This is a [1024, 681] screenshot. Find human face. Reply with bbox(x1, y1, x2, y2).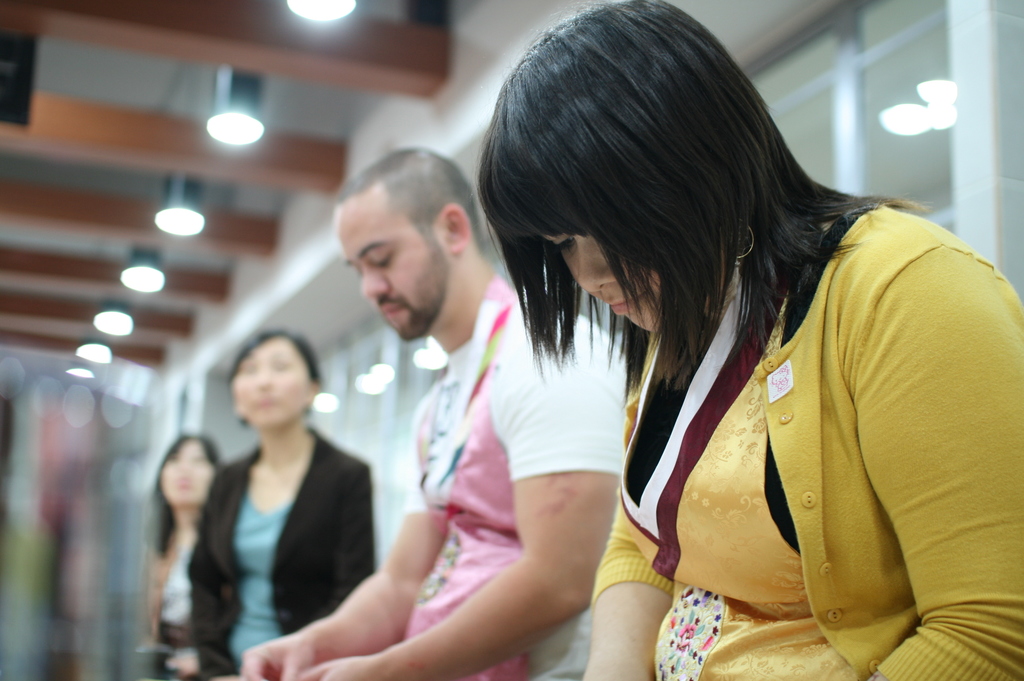
bbox(547, 237, 661, 340).
